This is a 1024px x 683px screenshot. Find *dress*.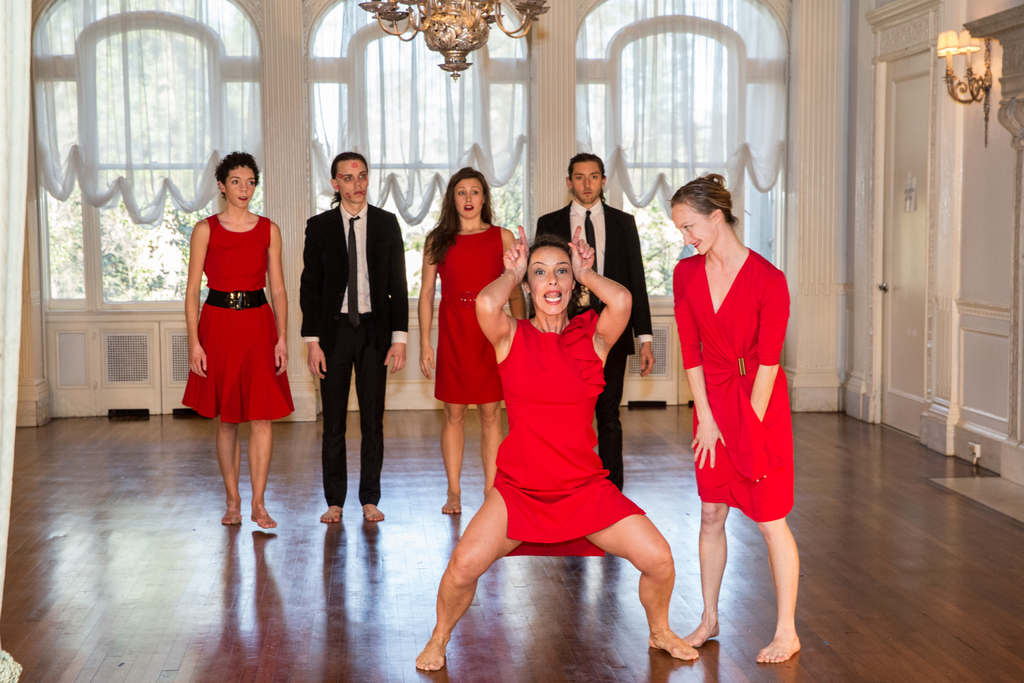
Bounding box: 504 319 646 554.
